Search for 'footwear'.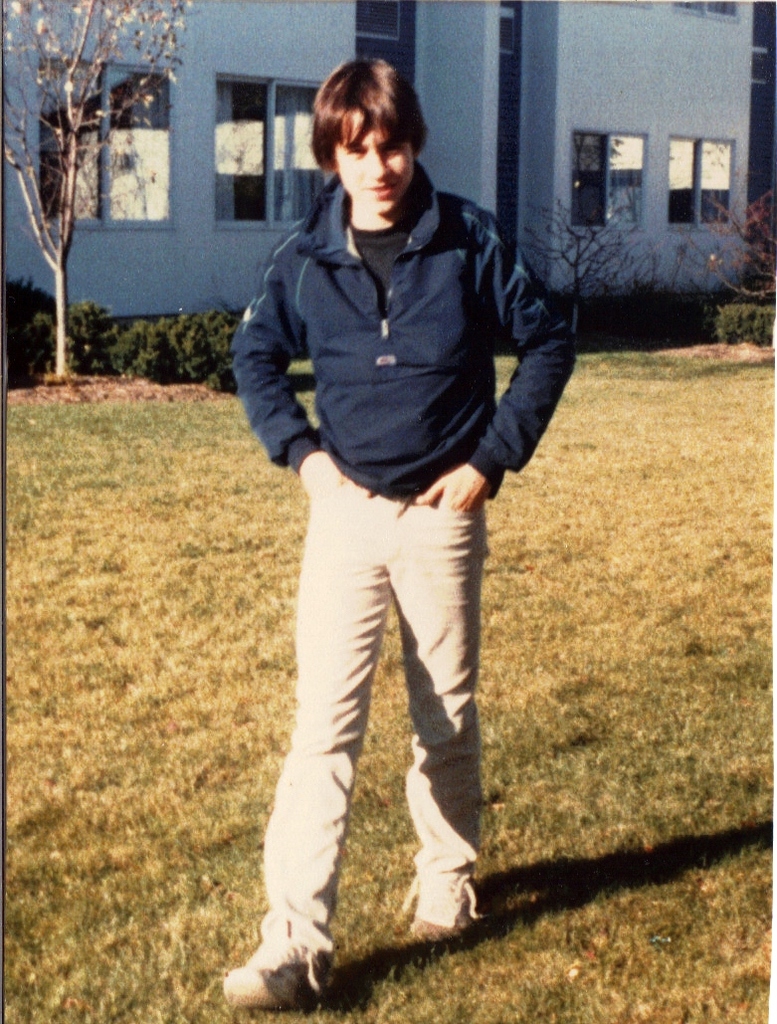
Found at <bbox>398, 866, 482, 929</bbox>.
